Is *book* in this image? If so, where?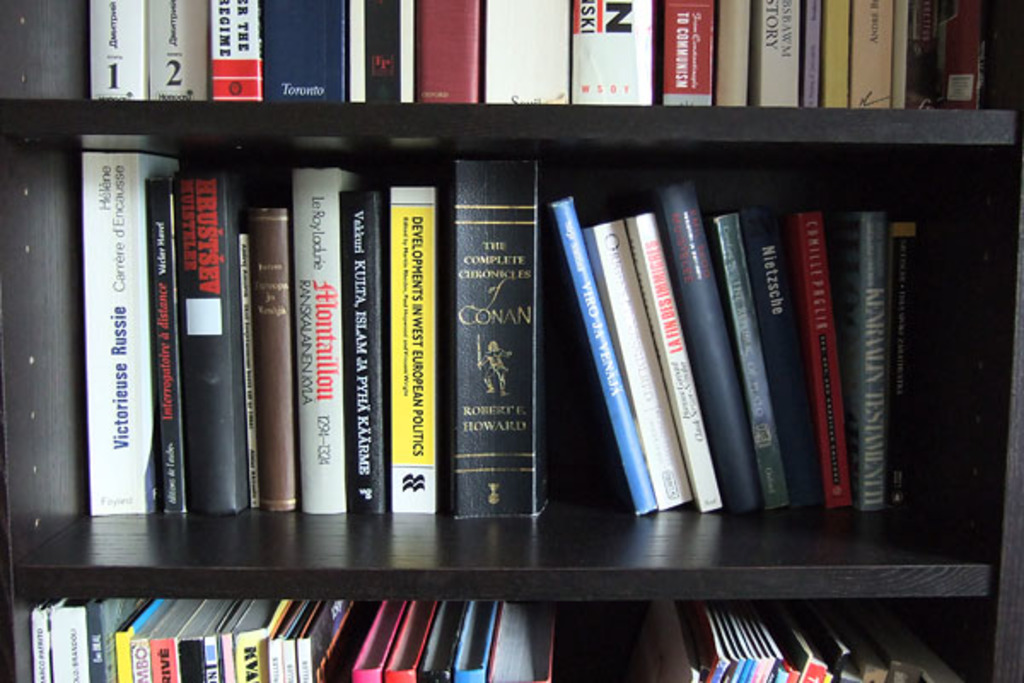
Yes, at BBox(942, 0, 990, 111).
